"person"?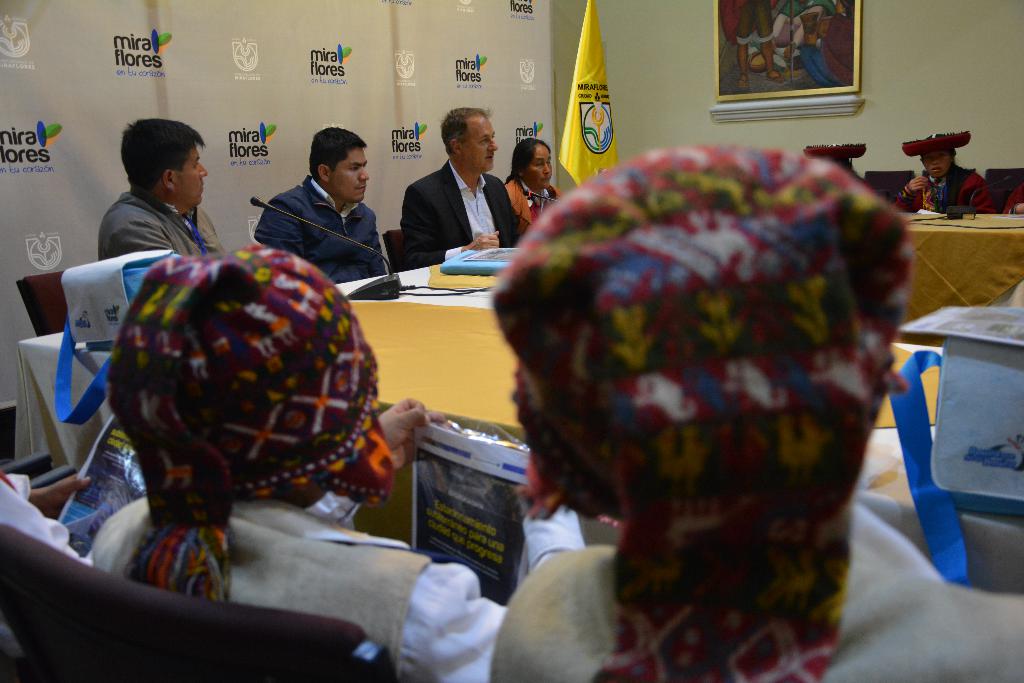
detection(774, 0, 835, 40)
